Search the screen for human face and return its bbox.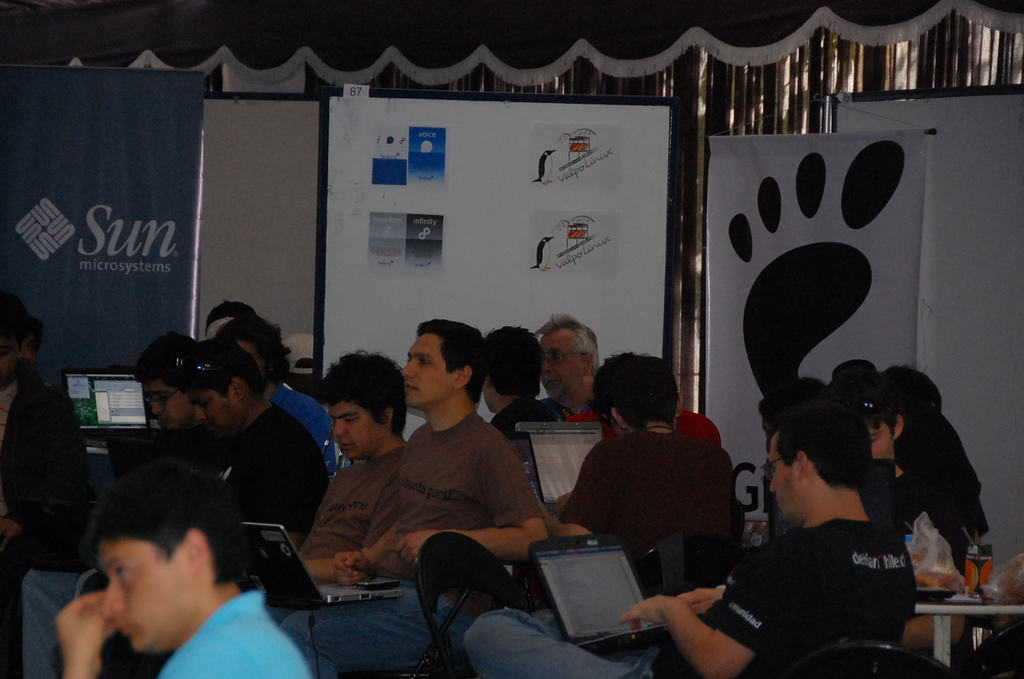
Found: [400, 332, 461, 407].
